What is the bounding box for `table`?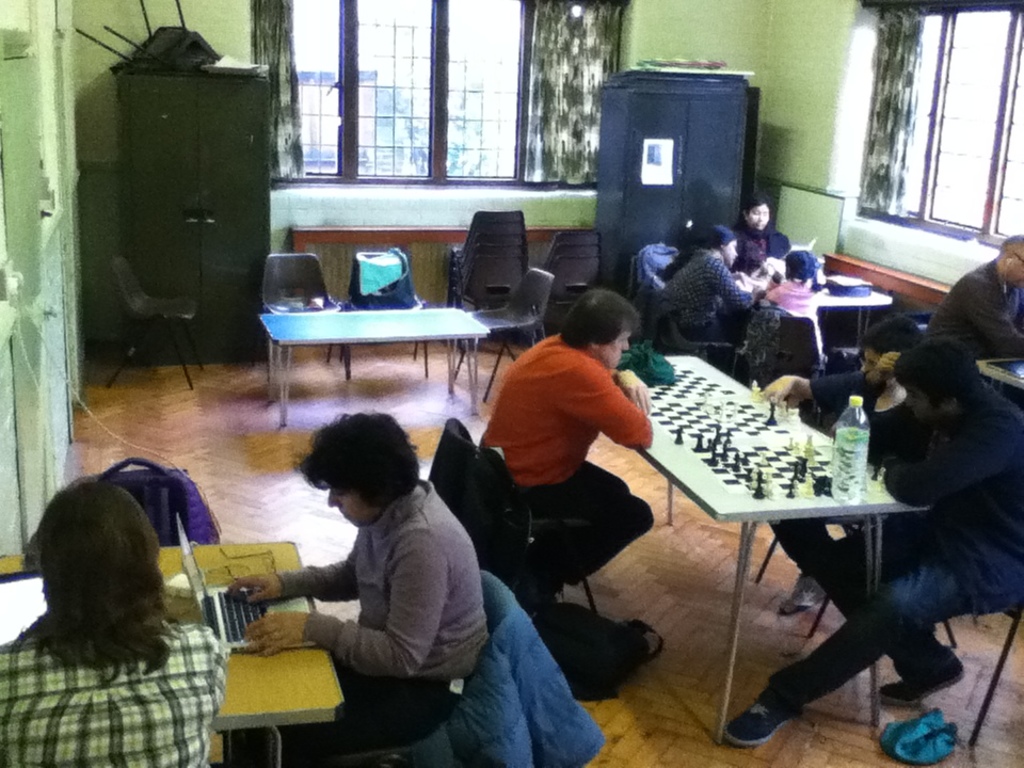
<region>639, 350, 927, 743</region>.
